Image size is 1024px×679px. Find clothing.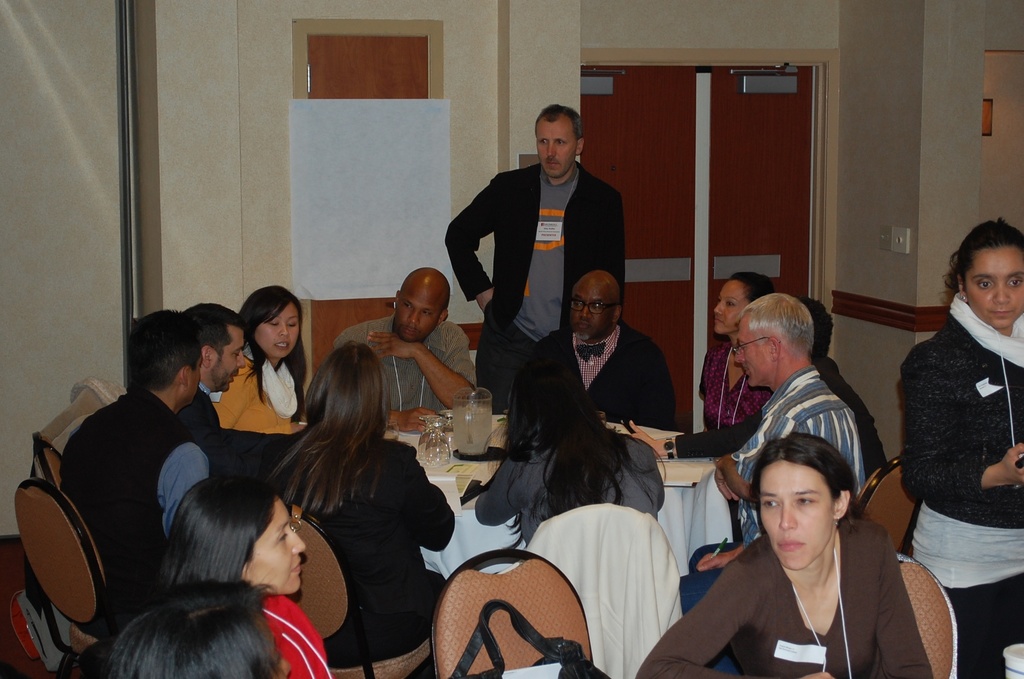
x1=438, y1=156, x2=625, y2=418.
